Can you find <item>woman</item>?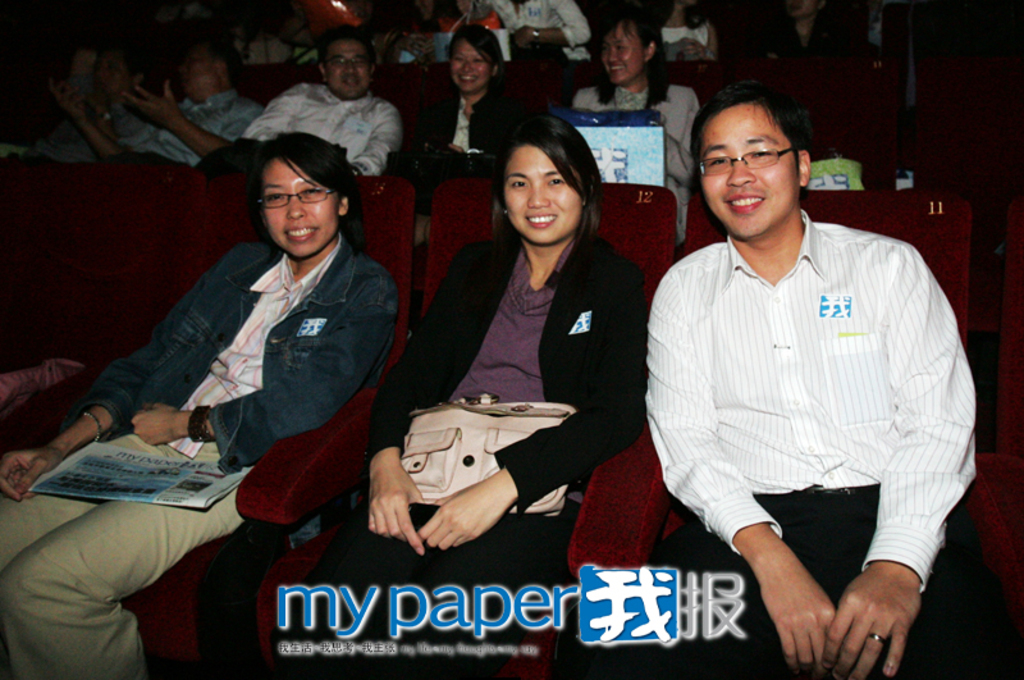
Yes, bounding box: Rect(67, 119, 415, 593).
